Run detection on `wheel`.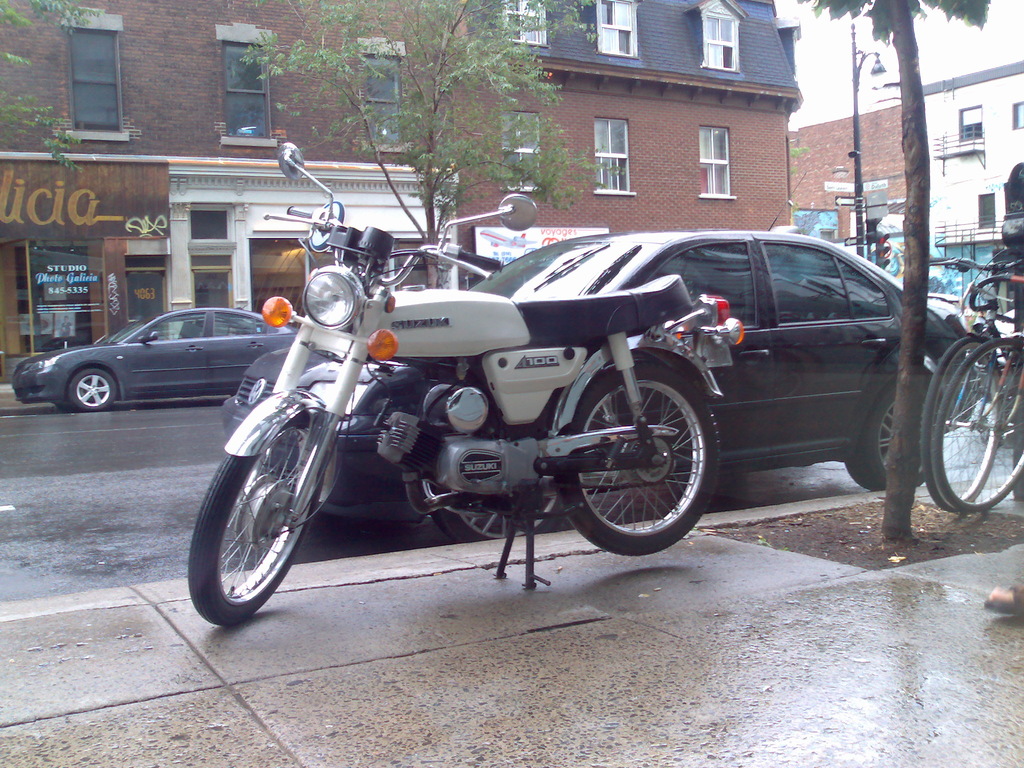
Result: [431, 481, 564, 541].
